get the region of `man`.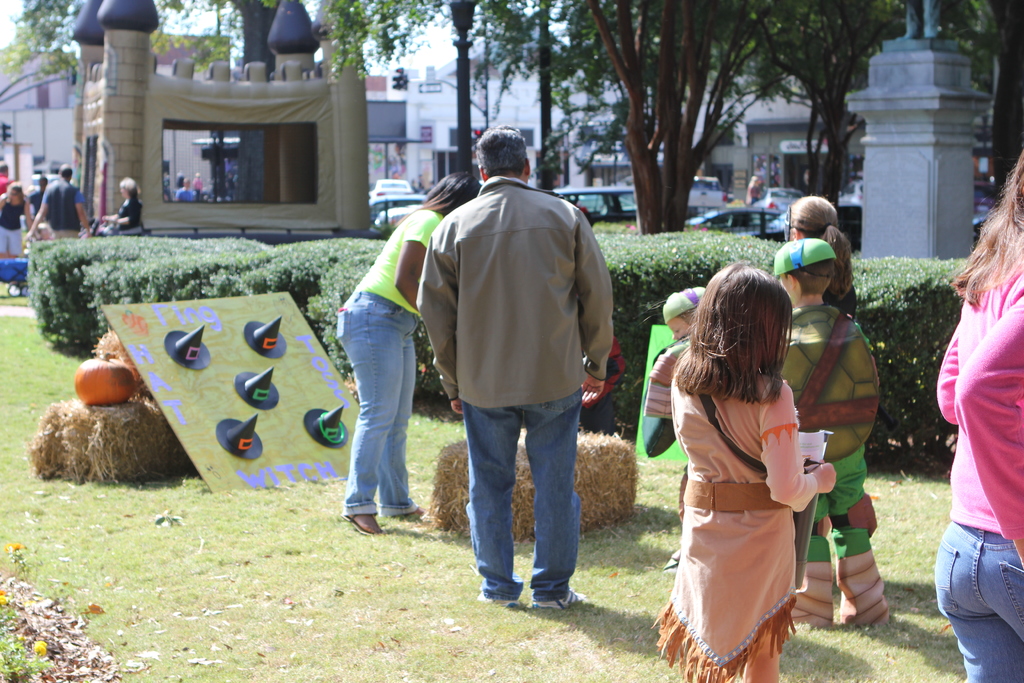
22:165:92:237.
